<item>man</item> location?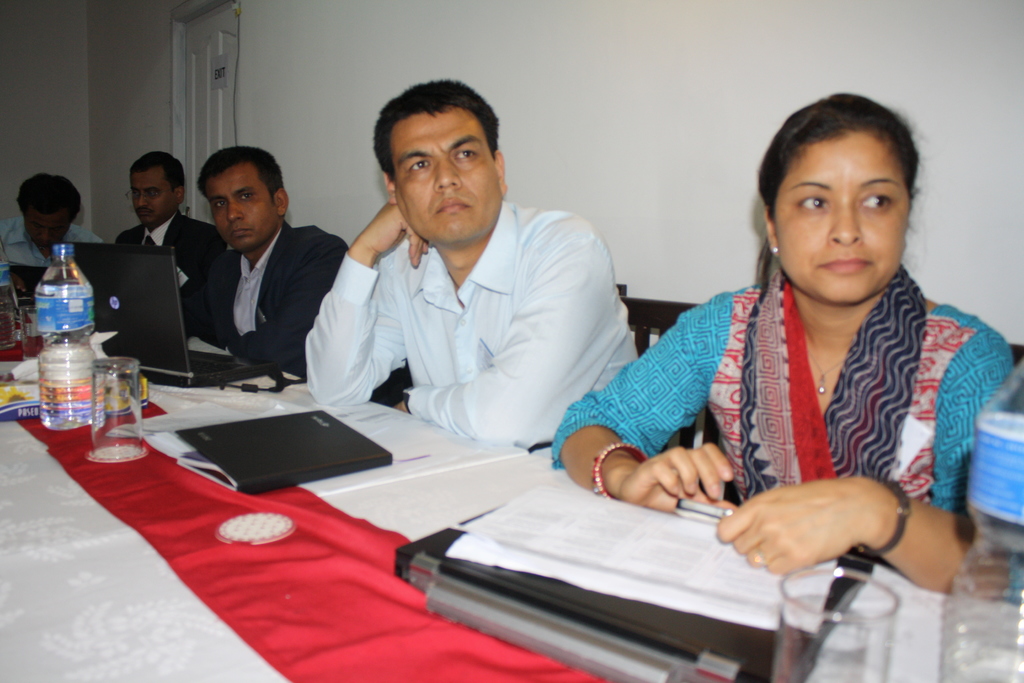
[0, 168, 106, 293]
